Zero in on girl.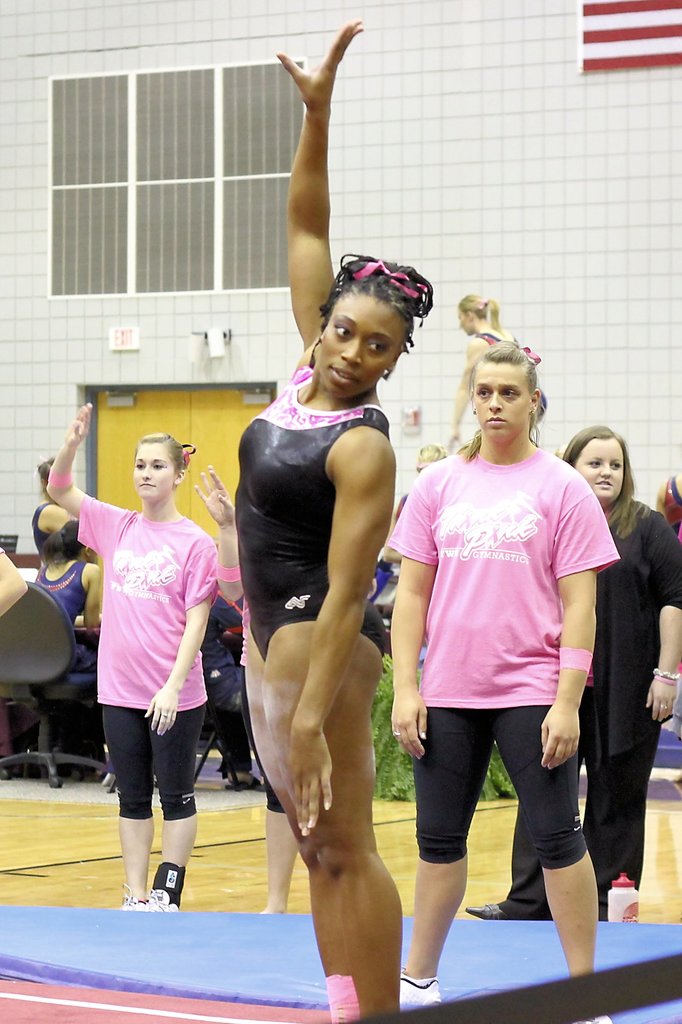
Zeroed in: 388, 333, 610, 1005.
